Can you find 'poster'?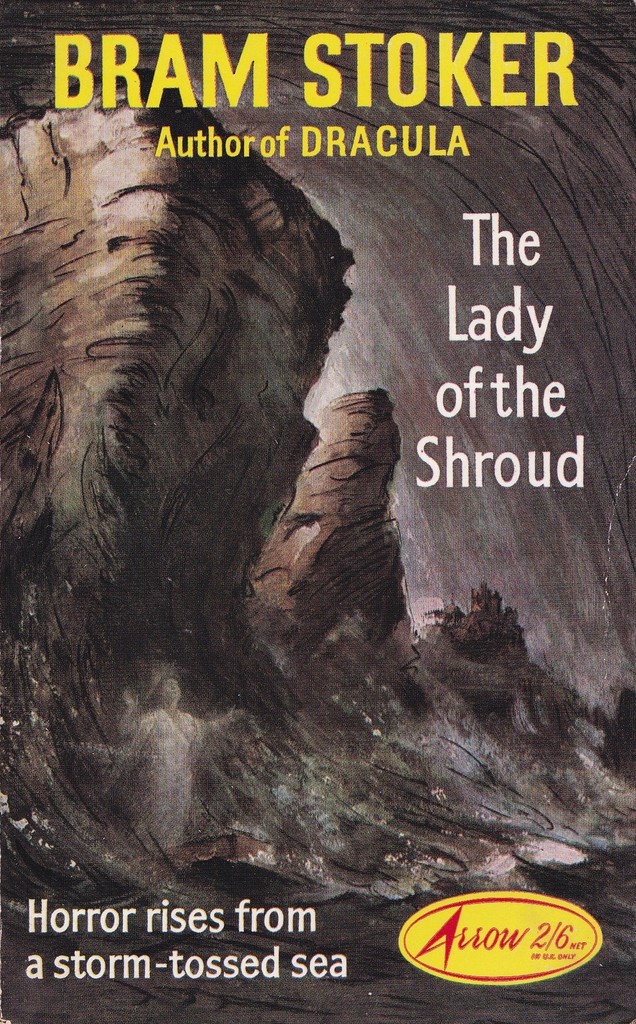
Yes, bounding box: [0, 0, 635, 1023].
